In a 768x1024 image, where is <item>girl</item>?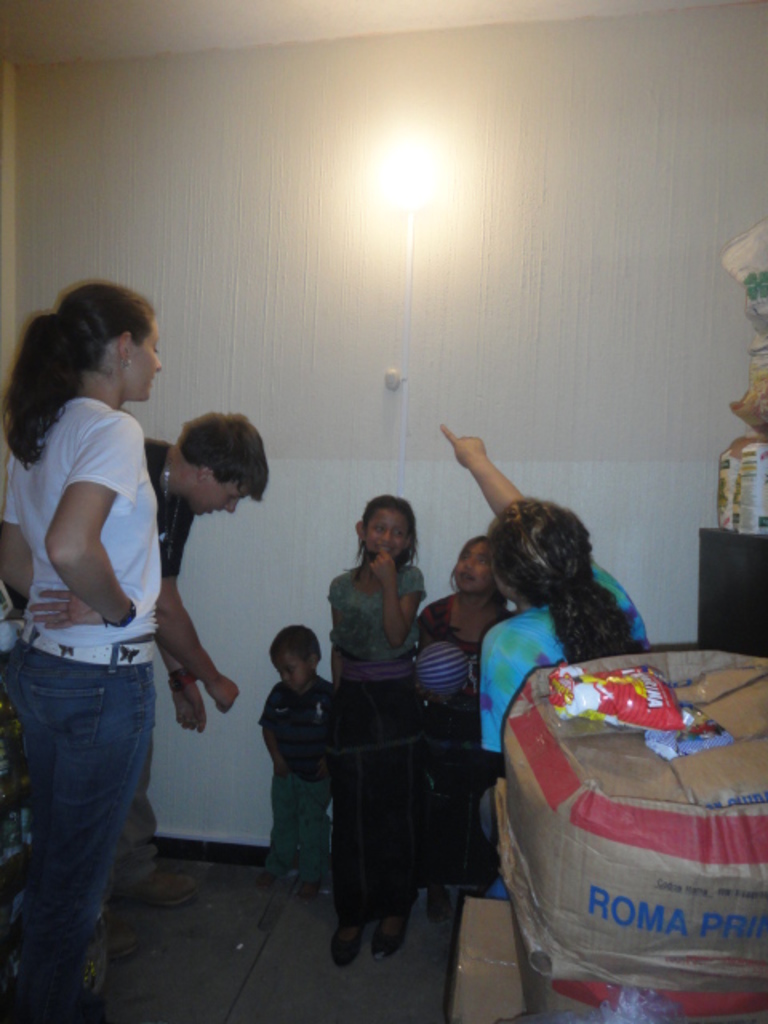
rect(419, 534, 515, 661).
